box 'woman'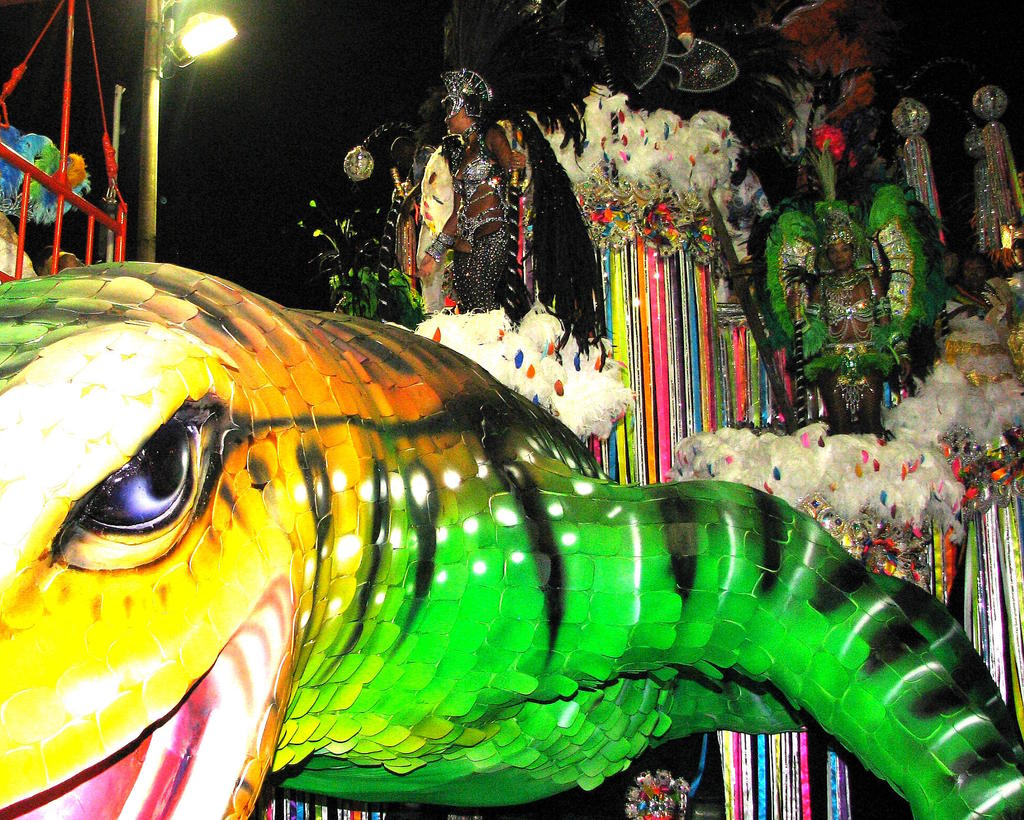
locate(798, 202, 896, 438)
